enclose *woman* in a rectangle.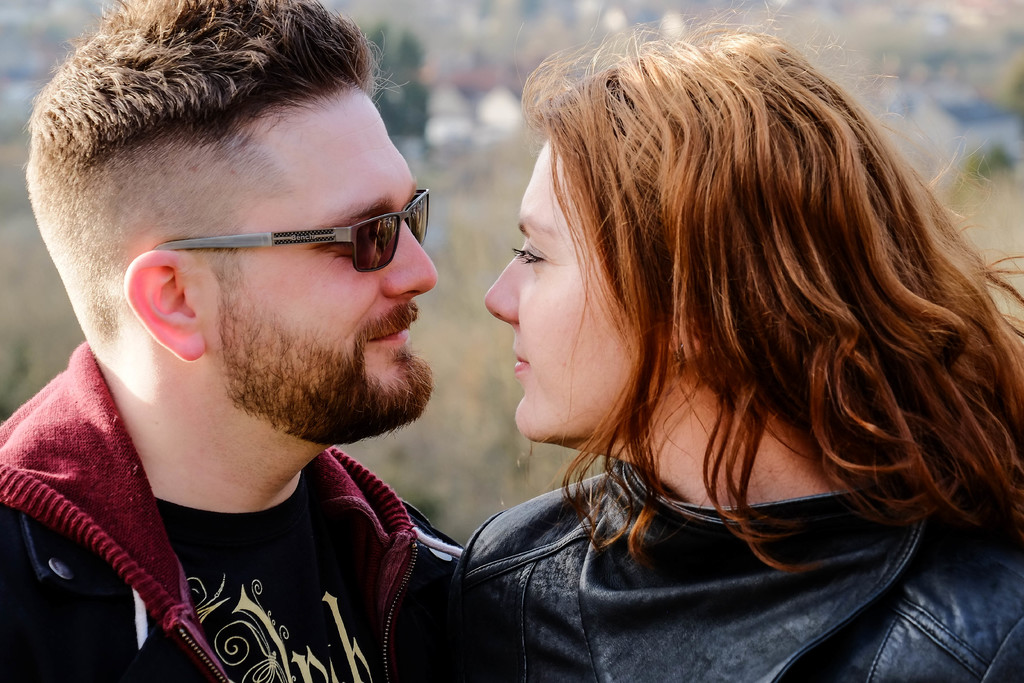
select_region(355, 34, 1023, 671).
